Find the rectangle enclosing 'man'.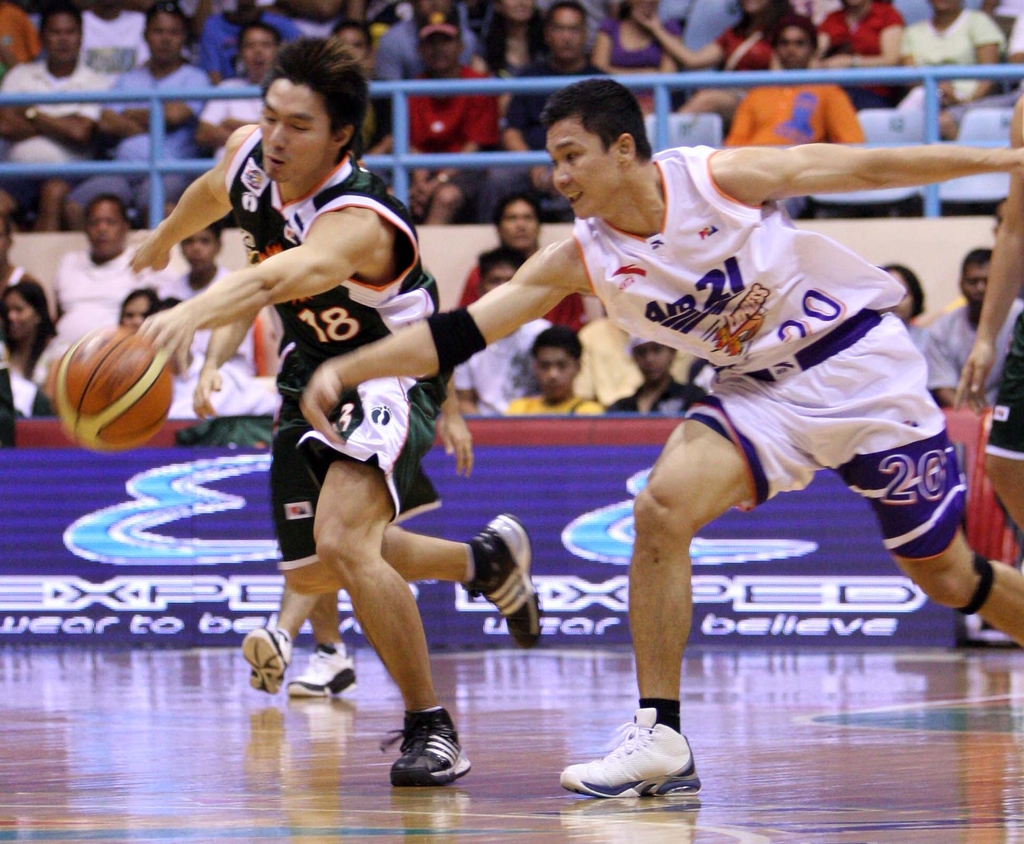
x1=723, y1=14, x2=868, y2=213.
